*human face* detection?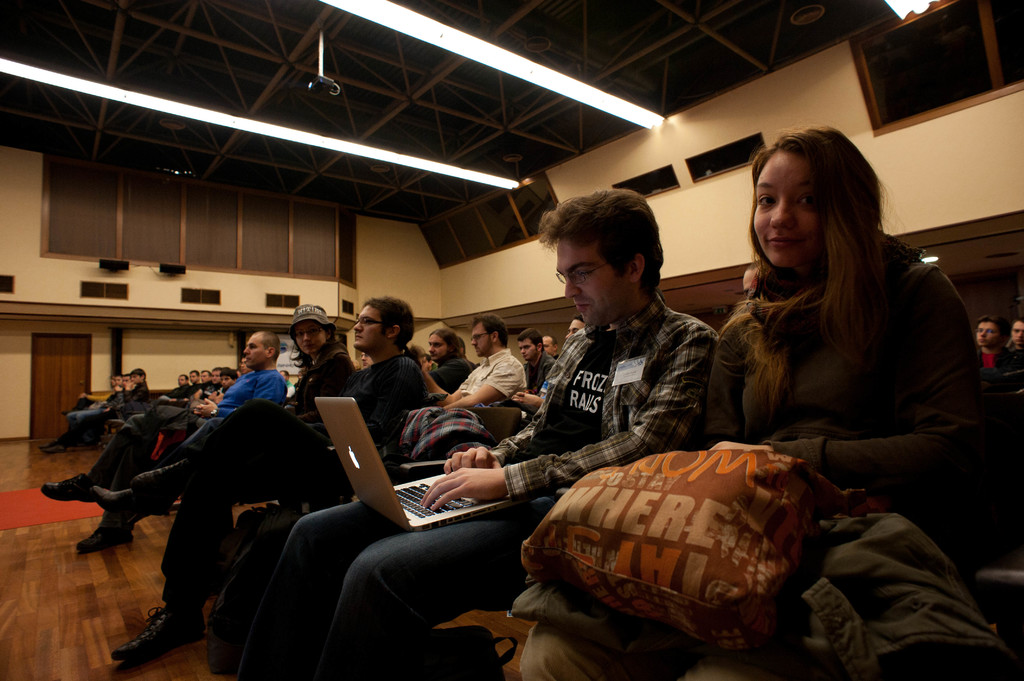
220/375/235/387
